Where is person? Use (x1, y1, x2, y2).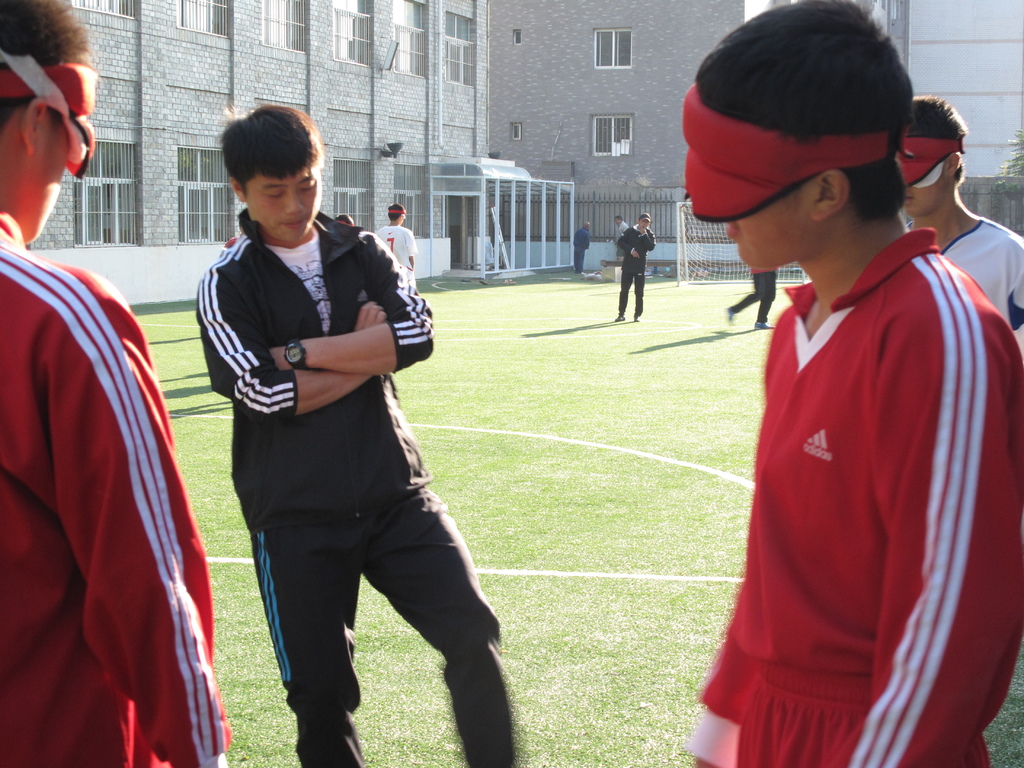
(897, 93, 1023, 344).
